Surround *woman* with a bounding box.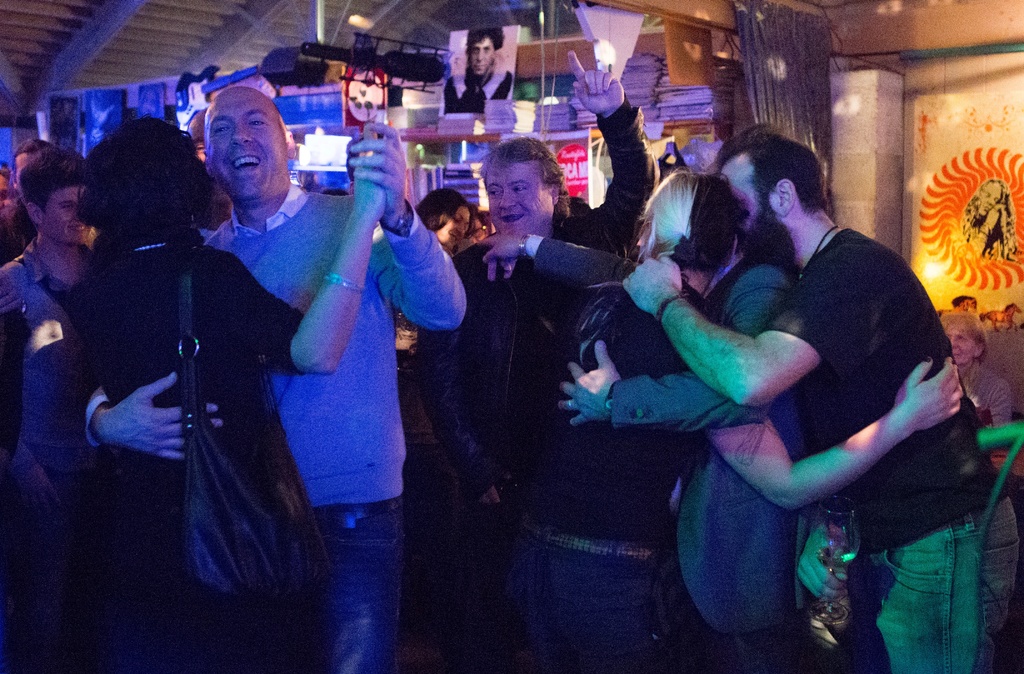
<region>502, 166, 966, 673</region>.
